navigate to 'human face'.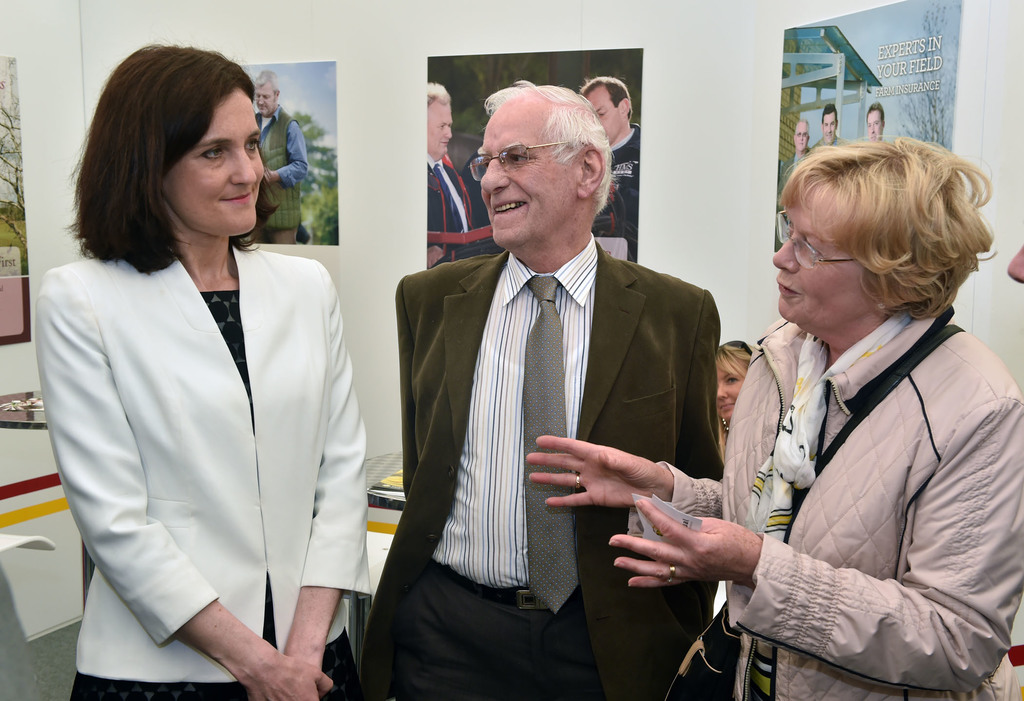
Navigation target: 164,86,269,234.
